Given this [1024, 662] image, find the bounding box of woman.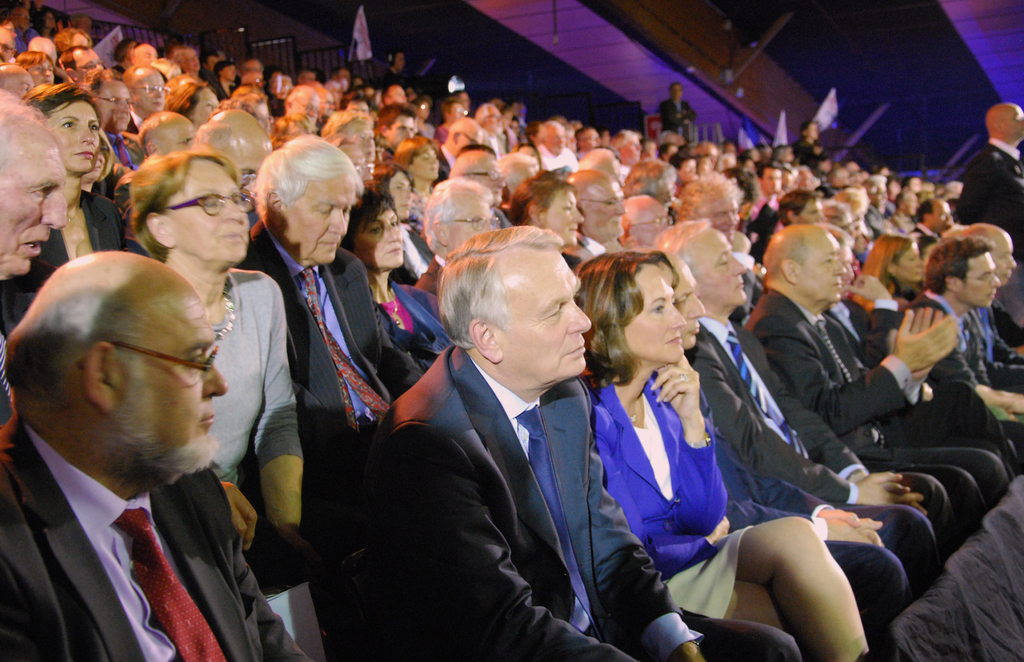
bbox(374, 161, 439, 272).
